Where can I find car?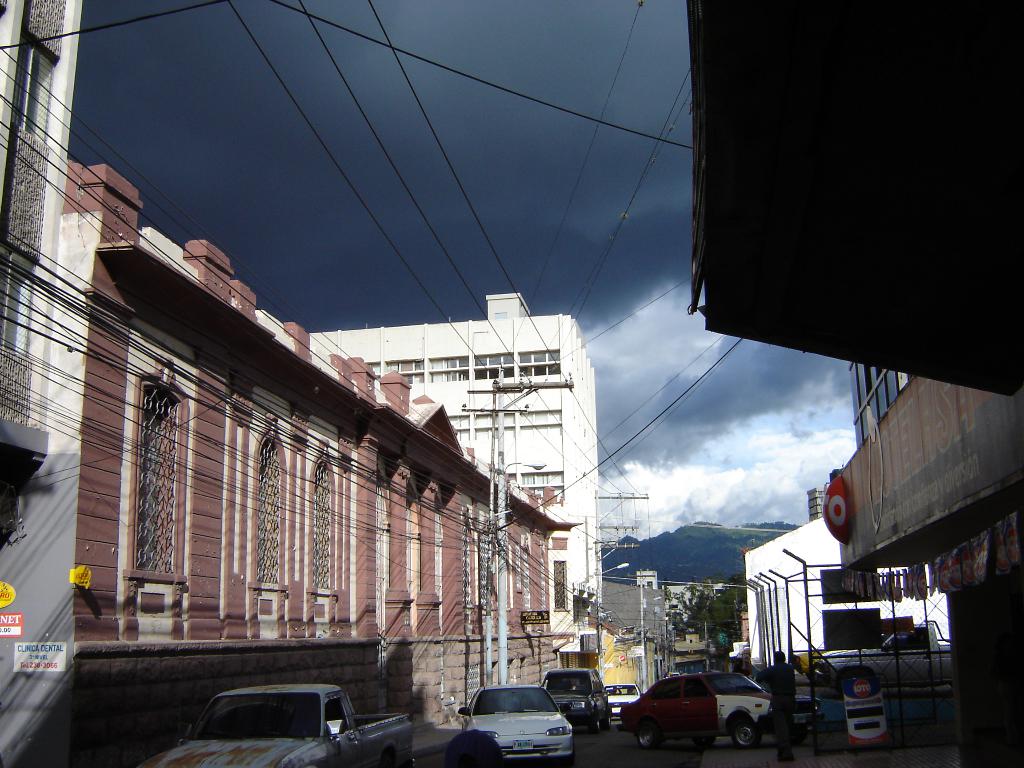
You can find it at [461, 687, 572, 764].
